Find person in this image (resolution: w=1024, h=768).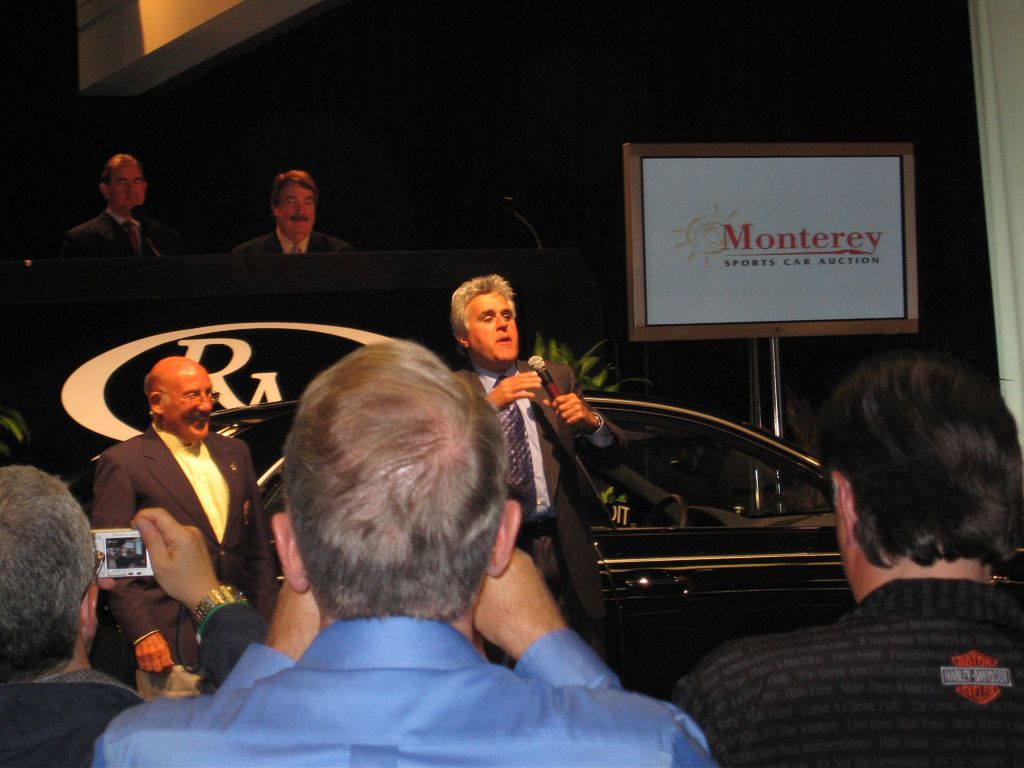
(left=0, top=467, right=266, bottom=767).
